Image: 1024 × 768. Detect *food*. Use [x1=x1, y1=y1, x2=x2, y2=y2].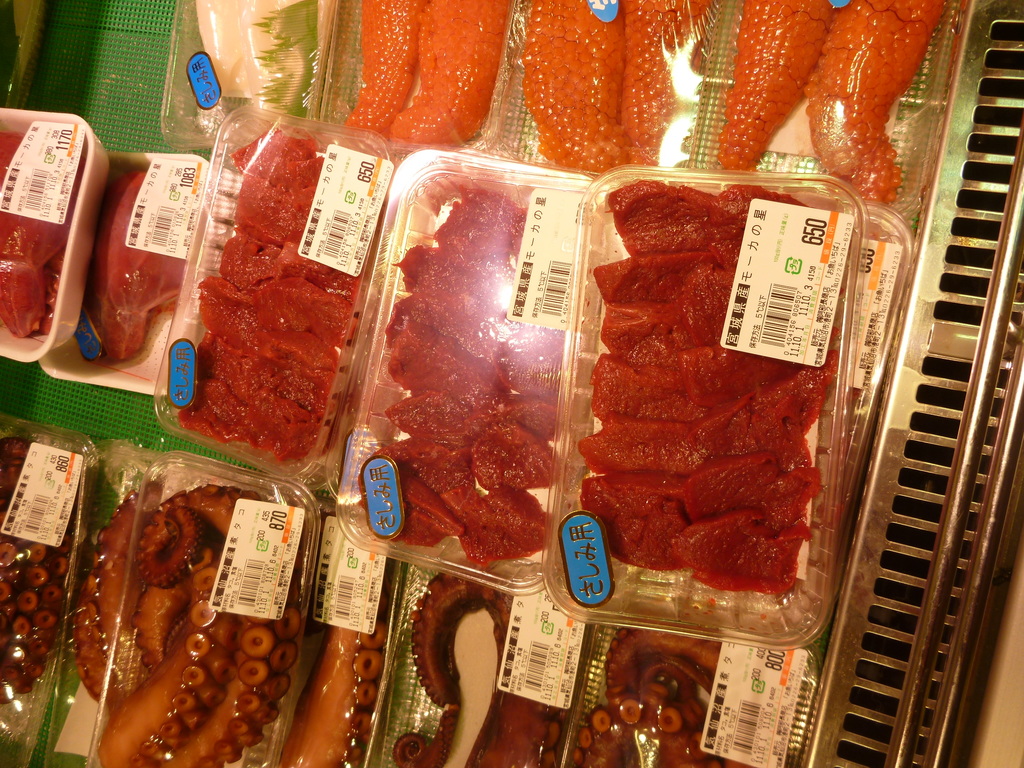
[x1=566, y1=627, x2=752, y2=767].
